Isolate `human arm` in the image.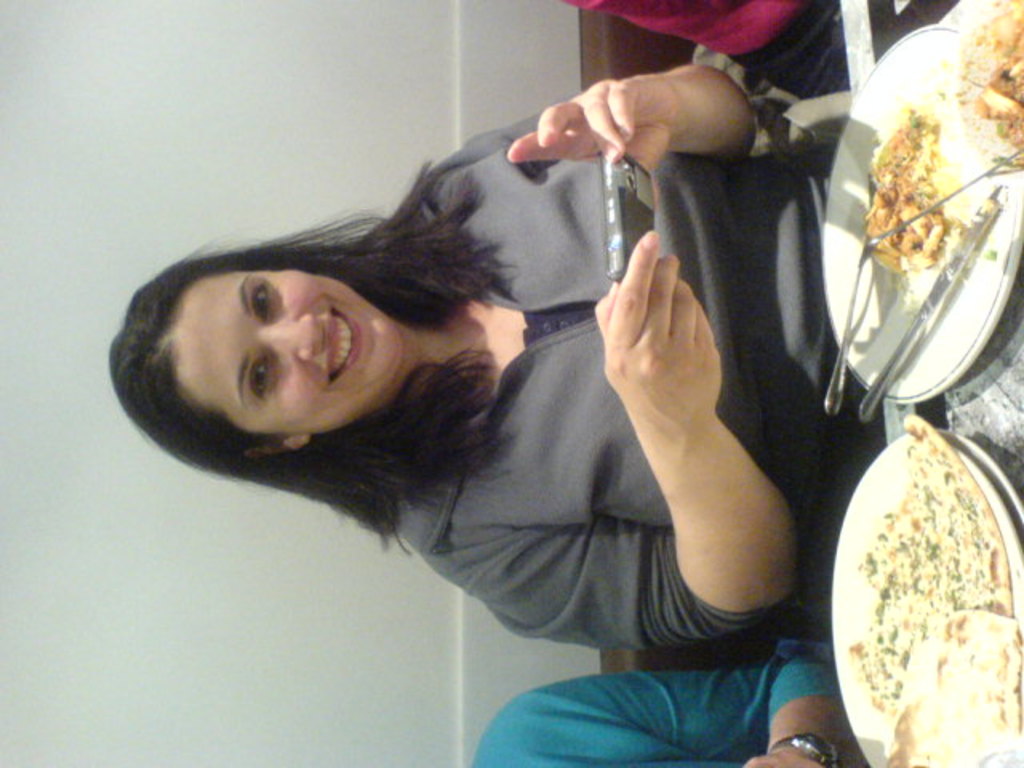
Isolated region: <box>451,61,765,186</box>.
